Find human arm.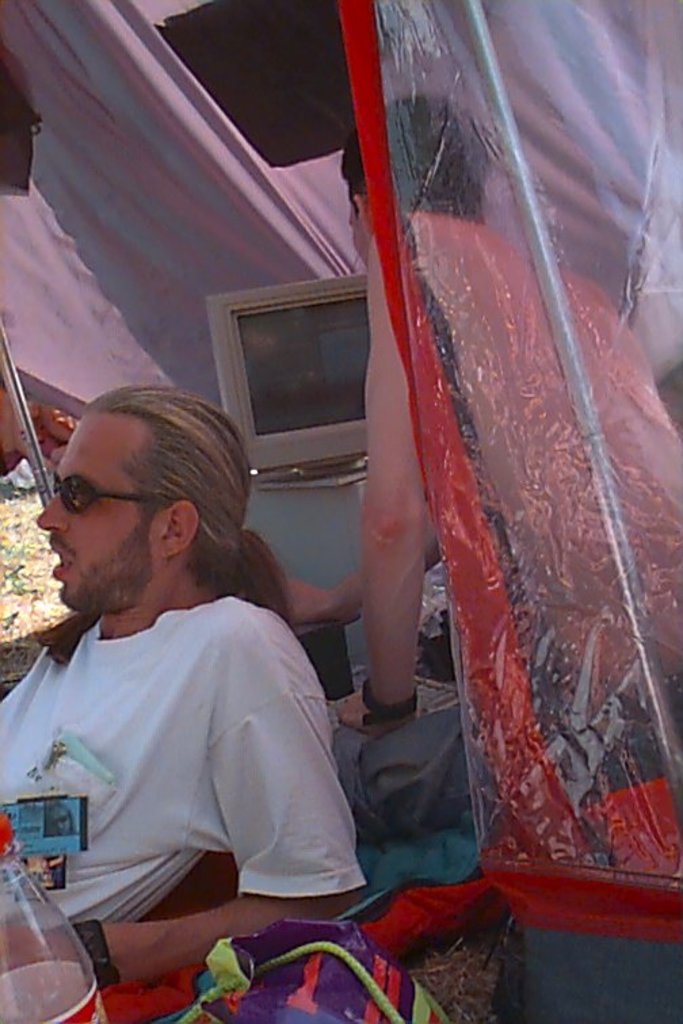
(left=0, top=628, right=365, bottom=975).
